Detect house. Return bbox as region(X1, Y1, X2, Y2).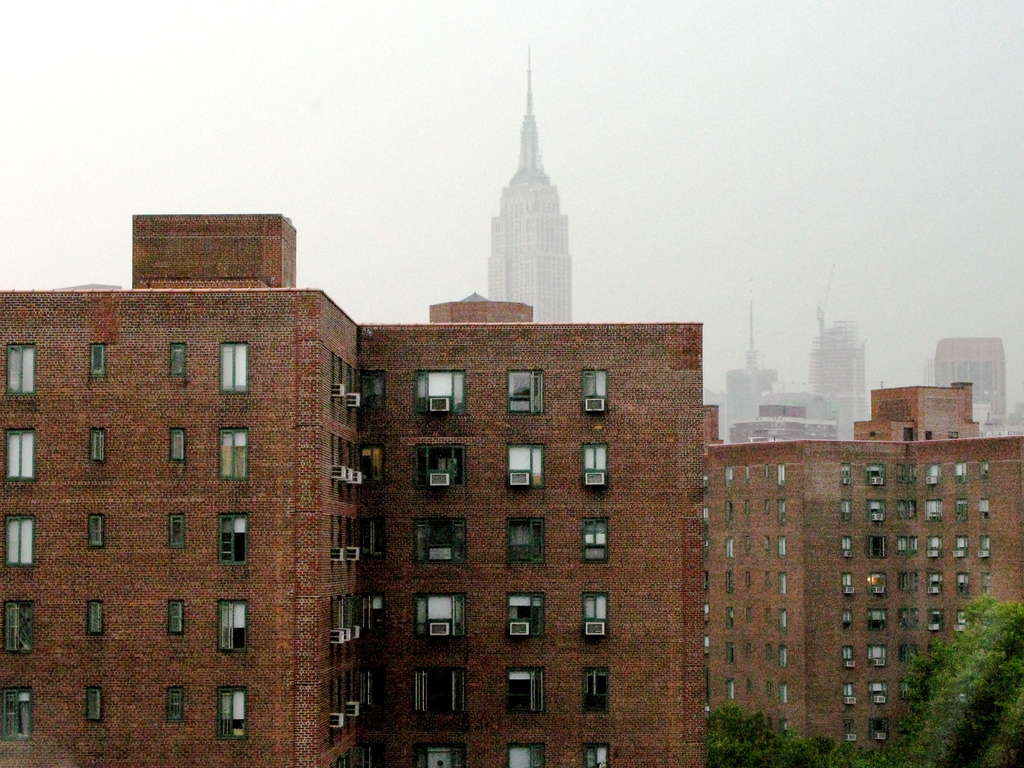
region(815, 322, 868, 438).
